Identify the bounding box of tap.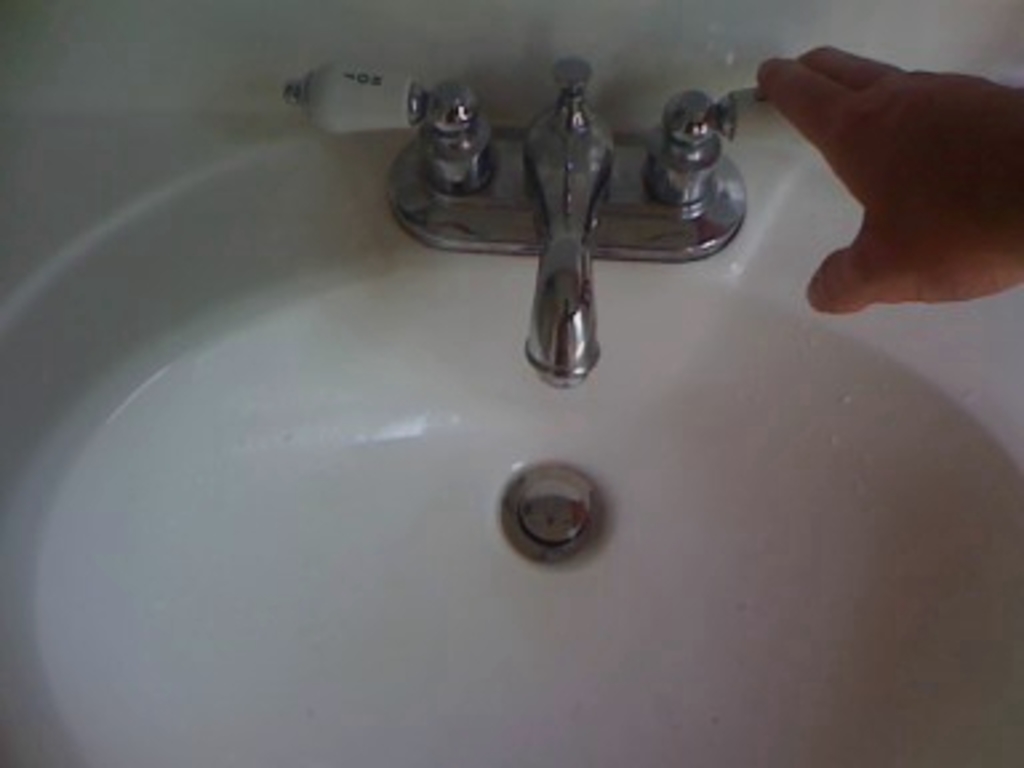
pyautogui.locateOnScreen(520, 56, 624, 392).
